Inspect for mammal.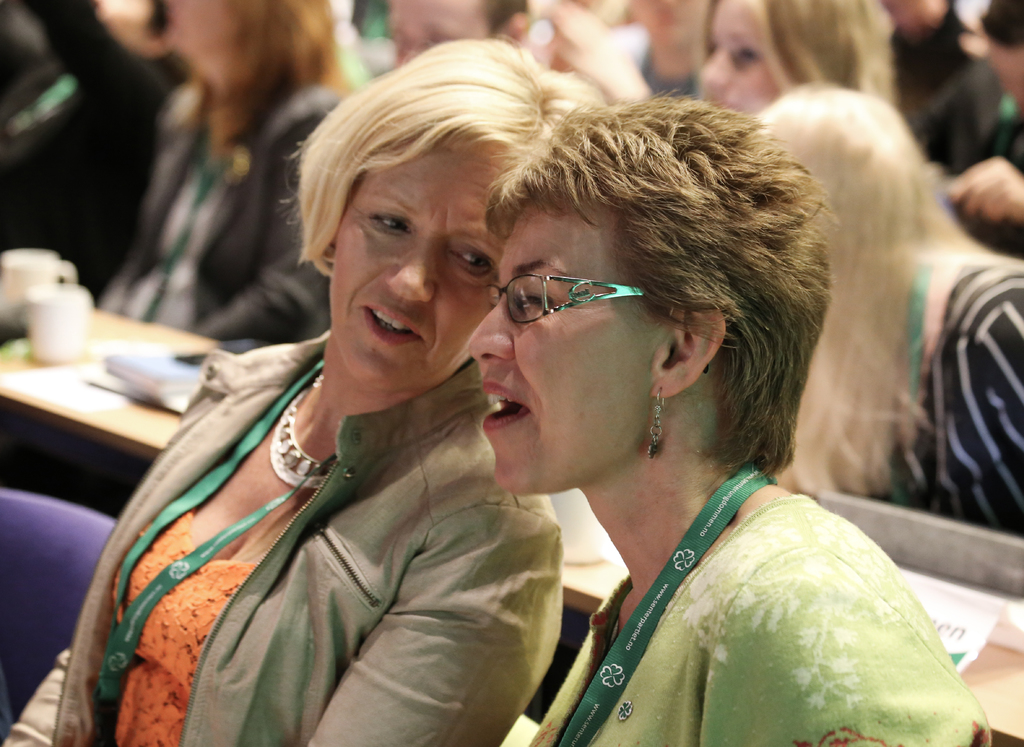
Inspection: l=0, t=36, r=606, b=746.
